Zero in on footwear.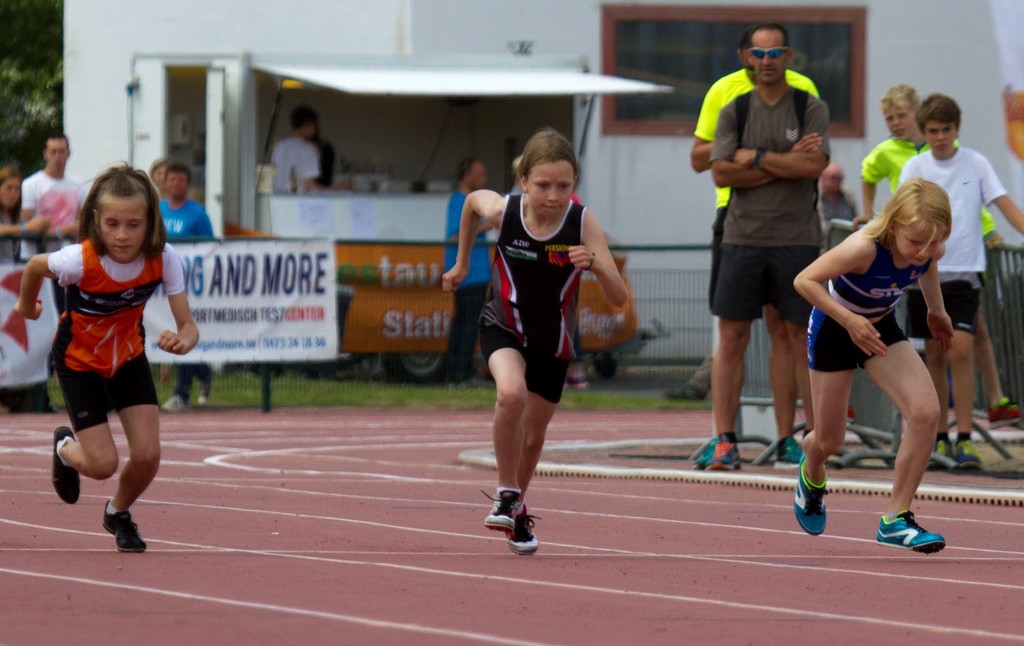
Zeroed in: region(845, 406, 858, 424).
